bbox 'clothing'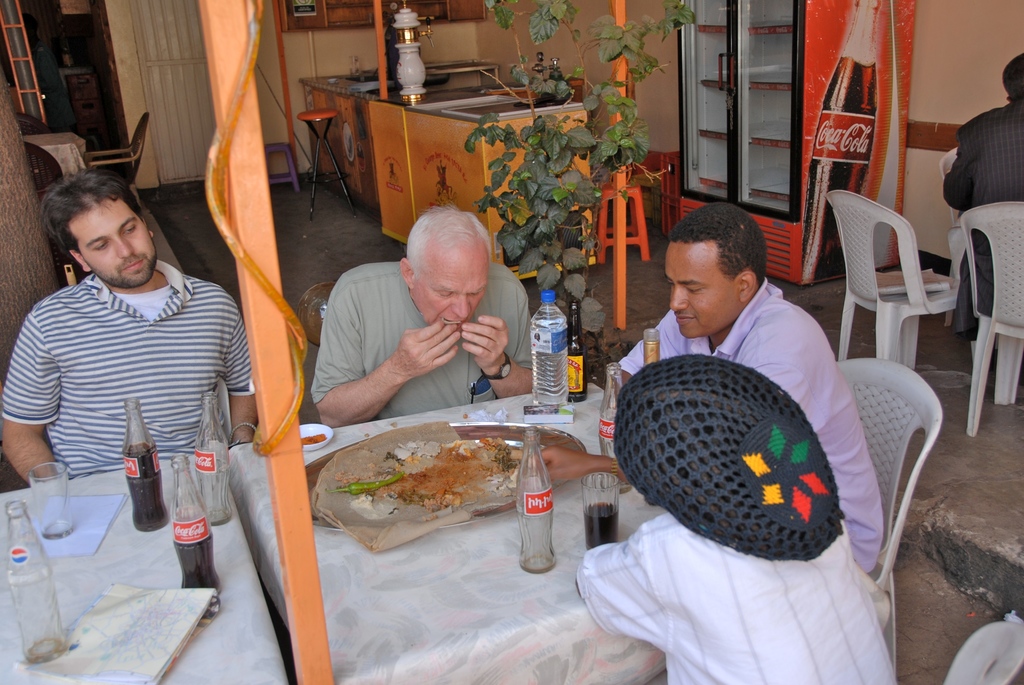
bbox=(576, 519, 891, 684)
